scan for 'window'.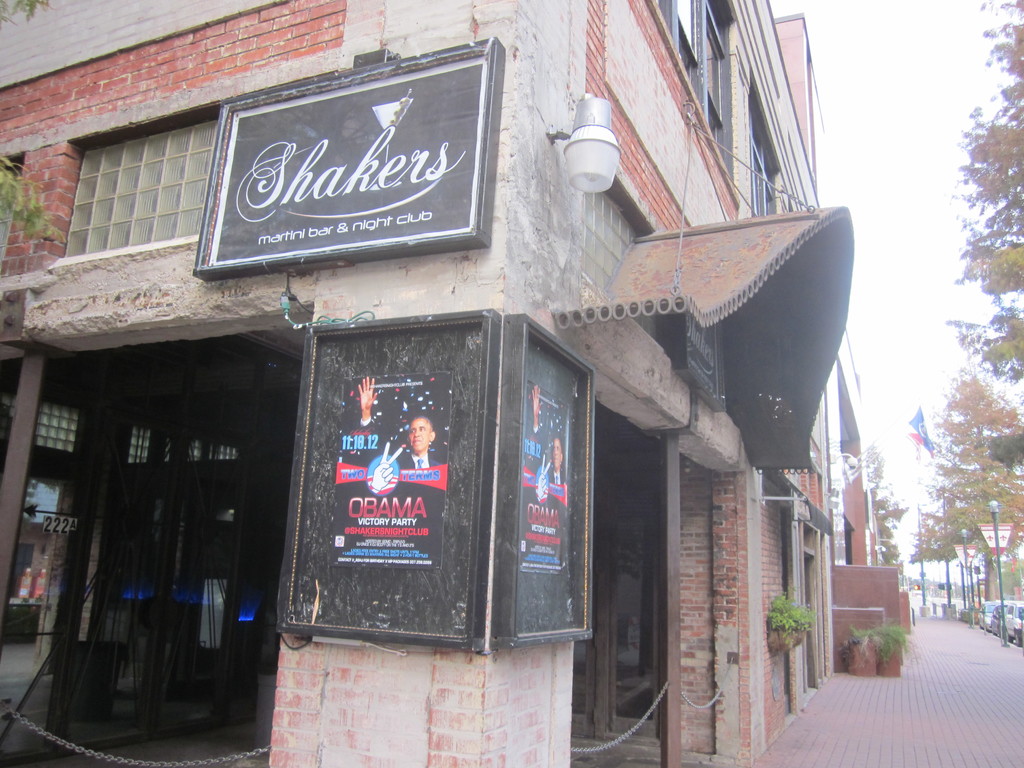
Scan result: rect(690, 3, 739, 148).
